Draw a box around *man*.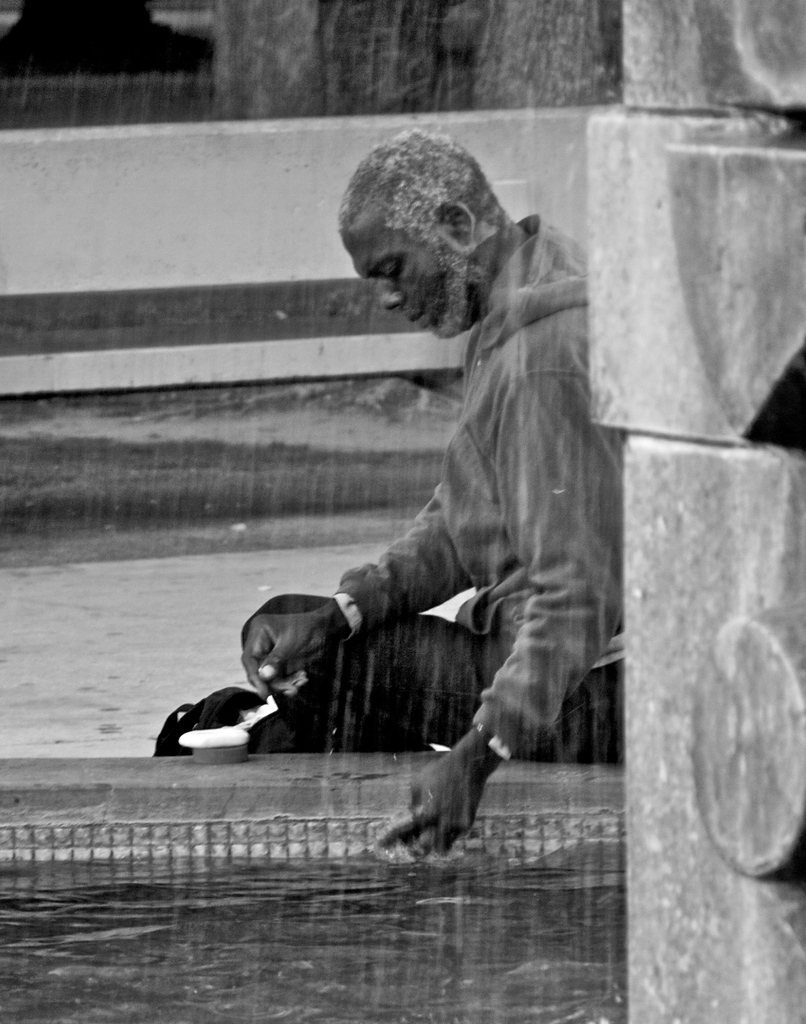
<box>274,146,639,904</box>.
